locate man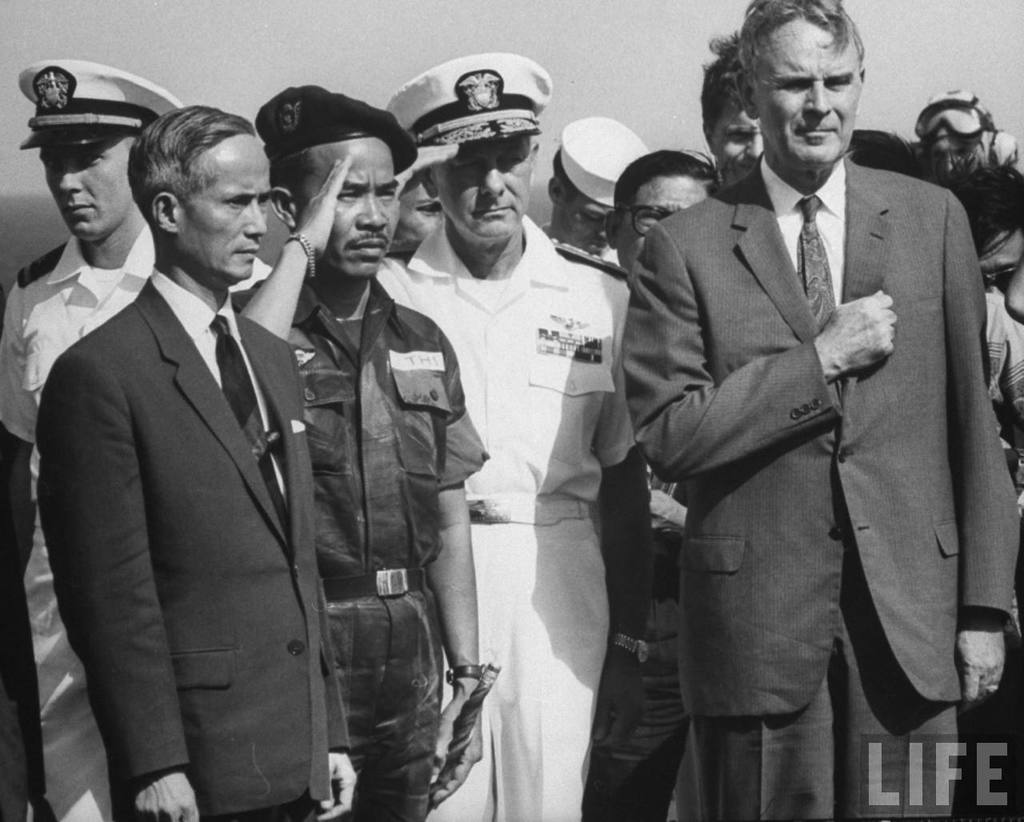
(0,58,274,821)
